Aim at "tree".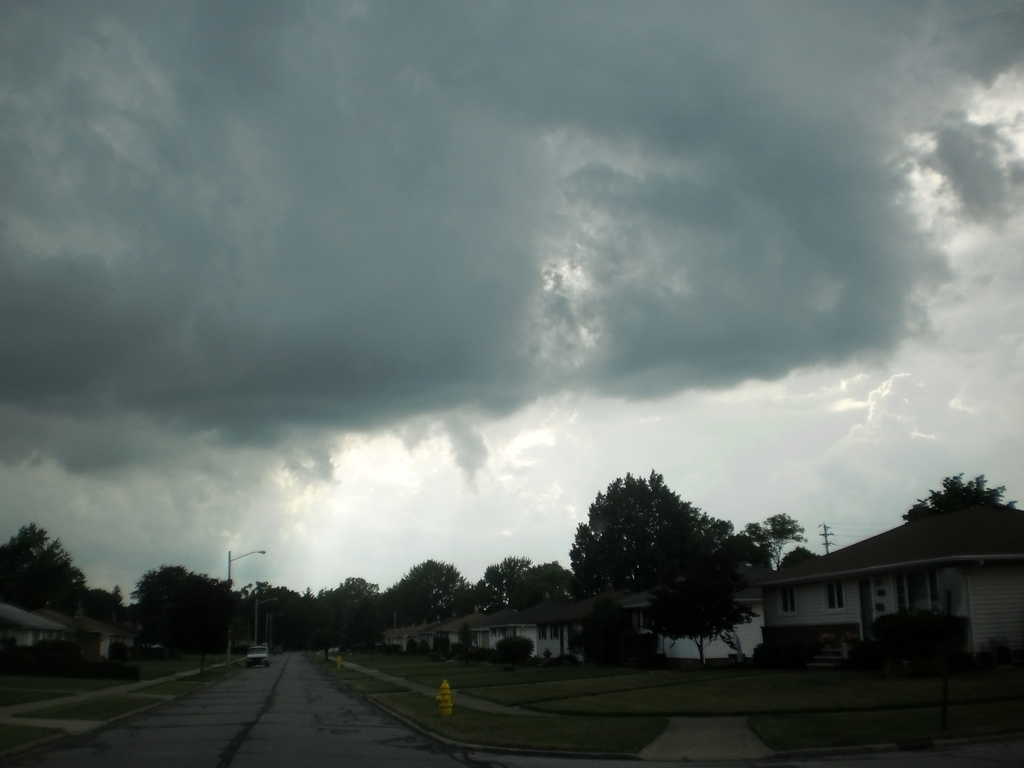
Aimed at box=[898, 466, 1020, 525].
